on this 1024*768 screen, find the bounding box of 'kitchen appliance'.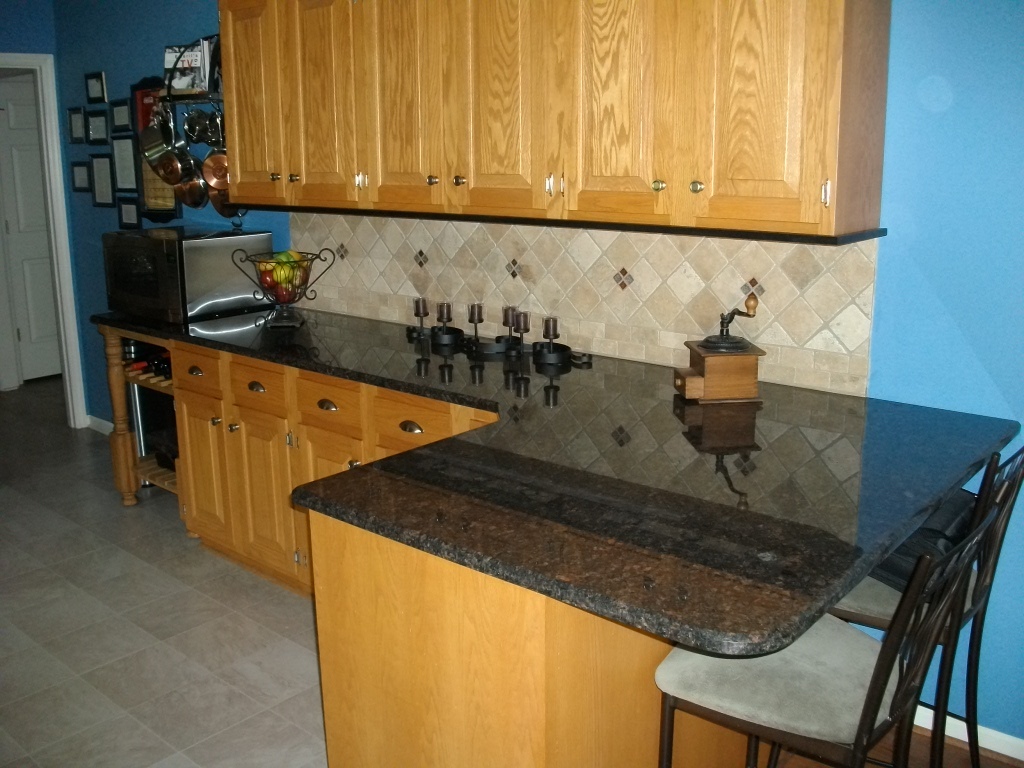
Bounding box: [left=186, top=104, right=218, bottom=143].
